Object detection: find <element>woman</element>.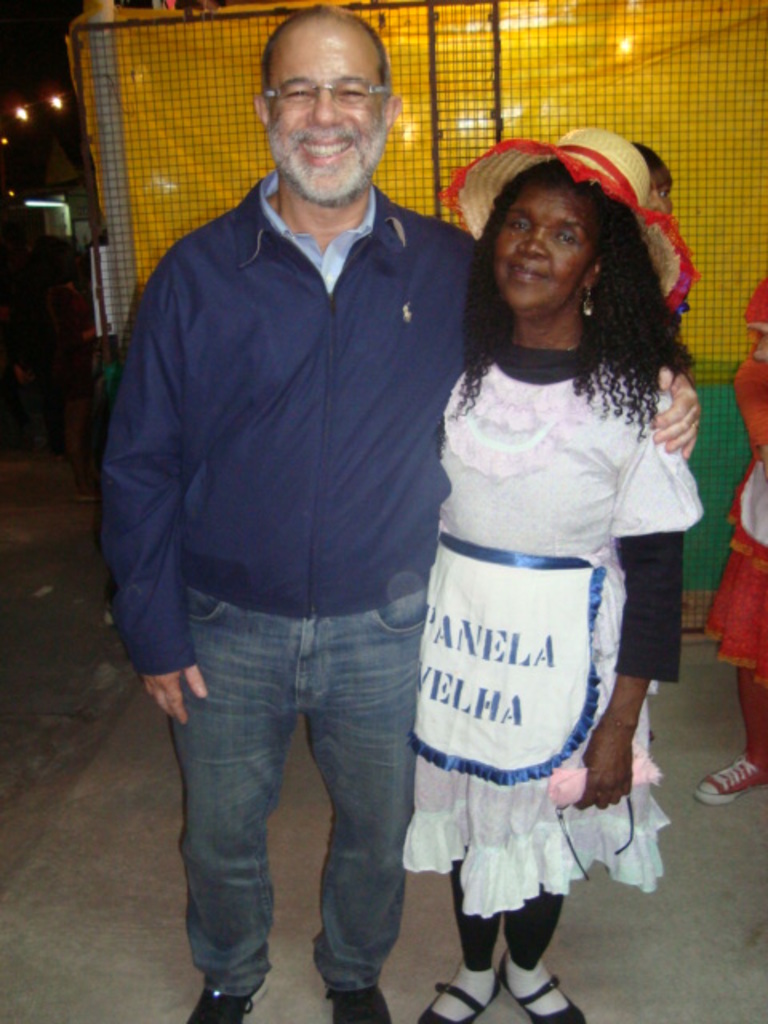
410/157/701/1022.
